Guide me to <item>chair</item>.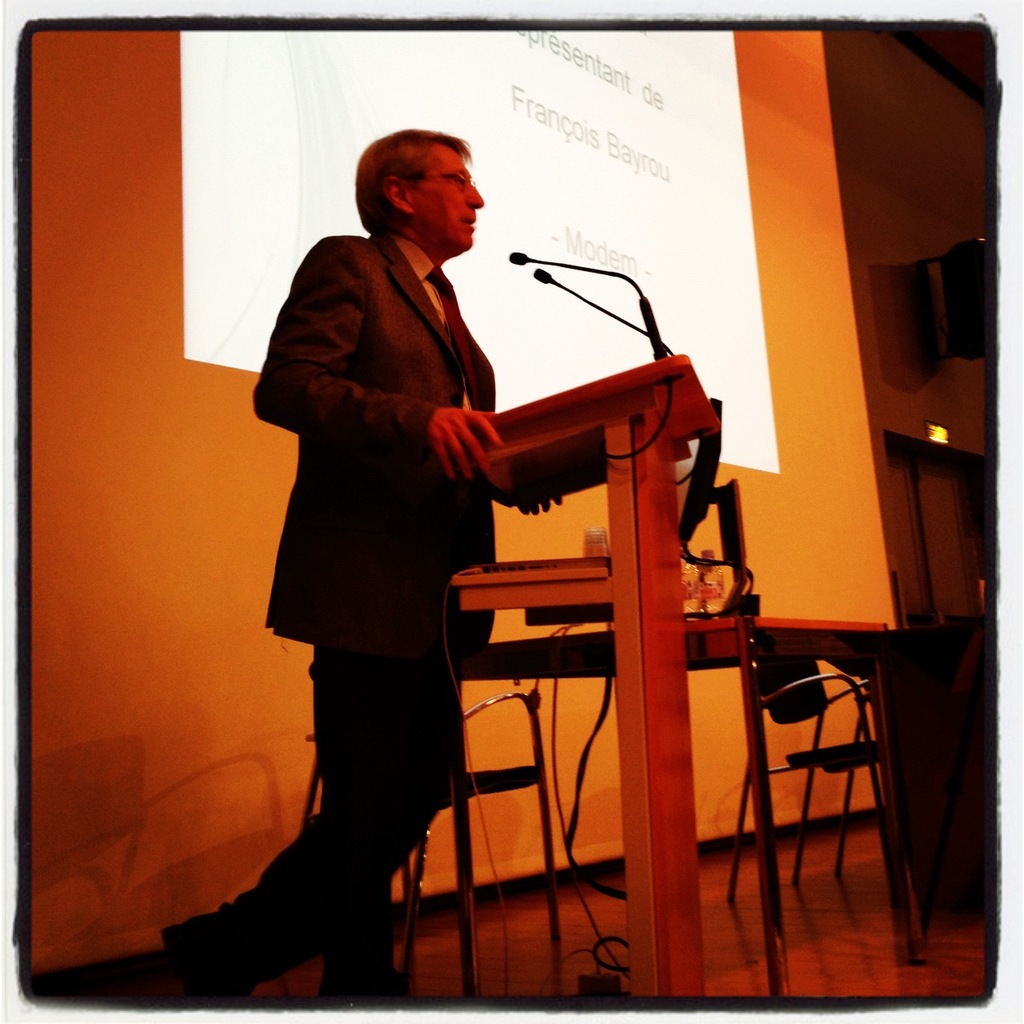
Guidance: detection(298, 659, 564, 995).
